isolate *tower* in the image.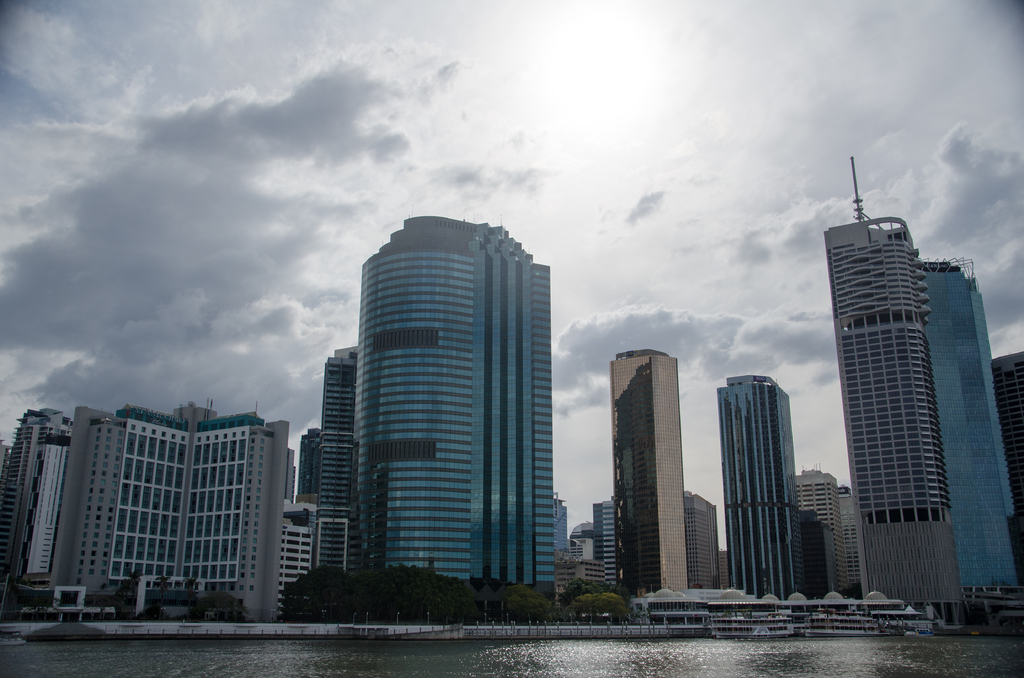
Isolated region: (609,353,678,607).
